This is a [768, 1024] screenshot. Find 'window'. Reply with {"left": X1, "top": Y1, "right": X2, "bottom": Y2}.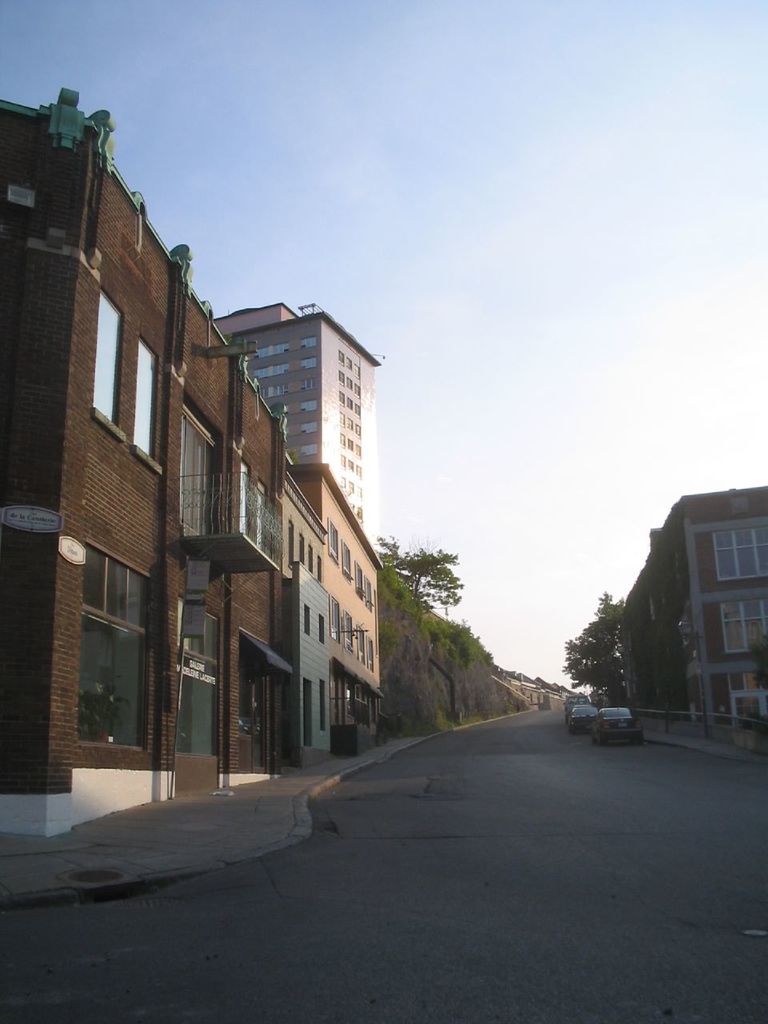
{"left": 718, "top": 600, "right": 767, "bottom": 653}.
